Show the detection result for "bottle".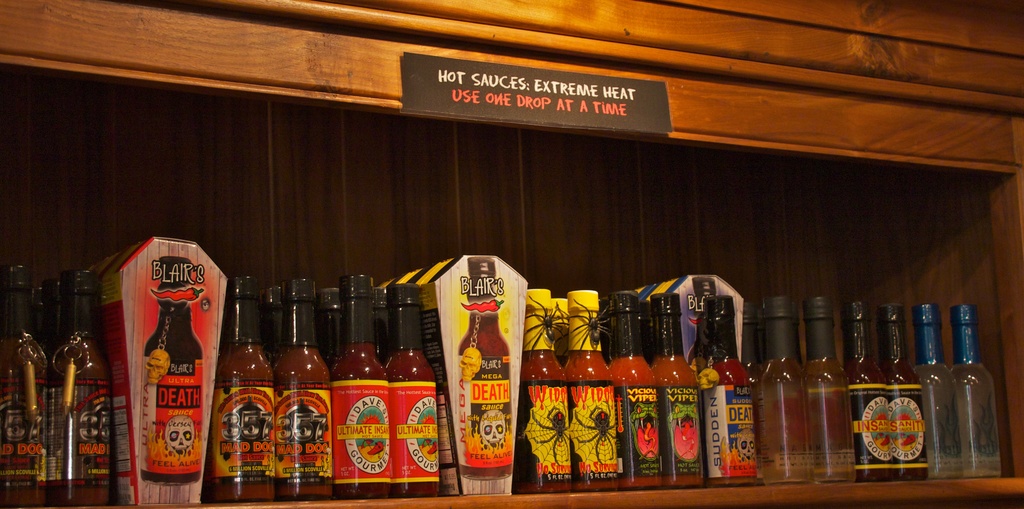
left=913, top=298, right=964, bottom=476.
